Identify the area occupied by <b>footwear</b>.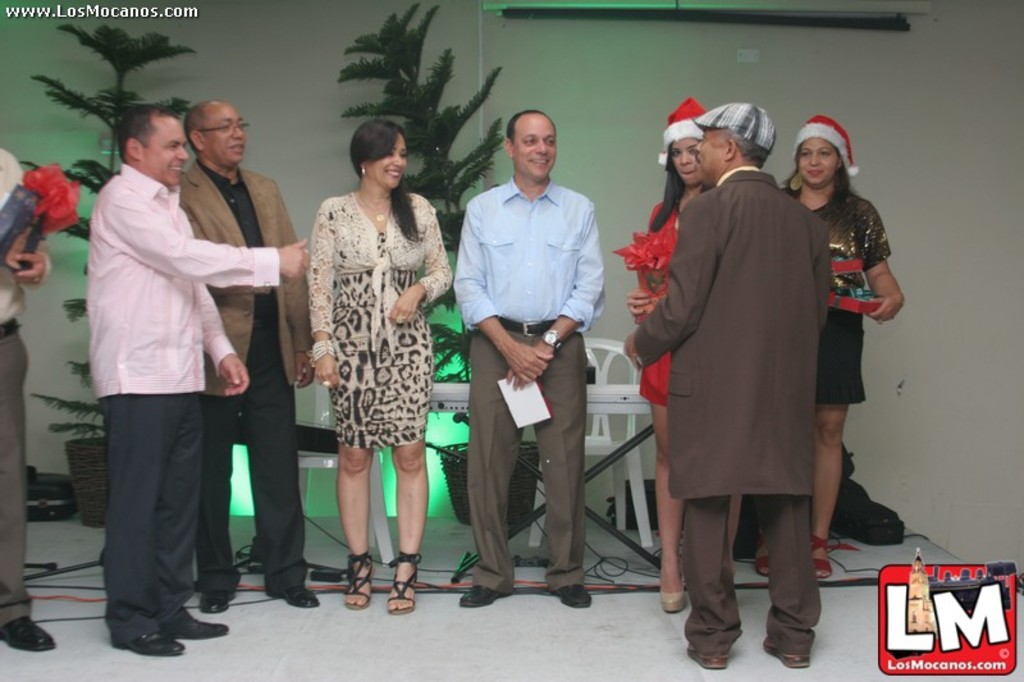
Area: bbox=[748, 523, 773, 581].
